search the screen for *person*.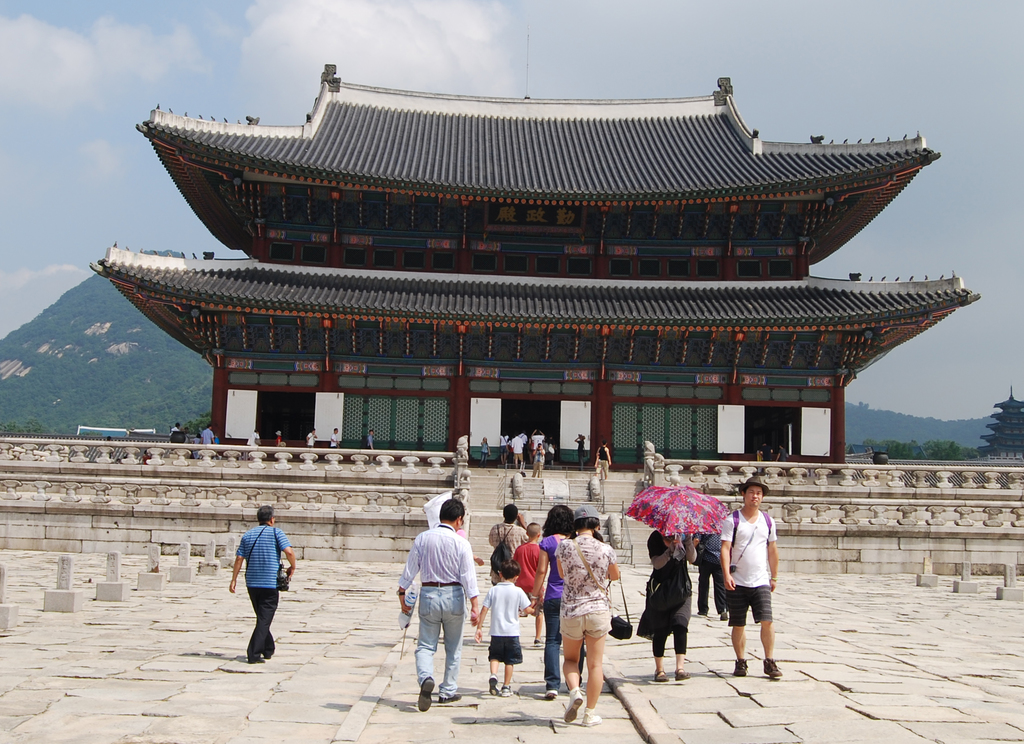
Found at left=200, top=423, right=214, bottom=446.
